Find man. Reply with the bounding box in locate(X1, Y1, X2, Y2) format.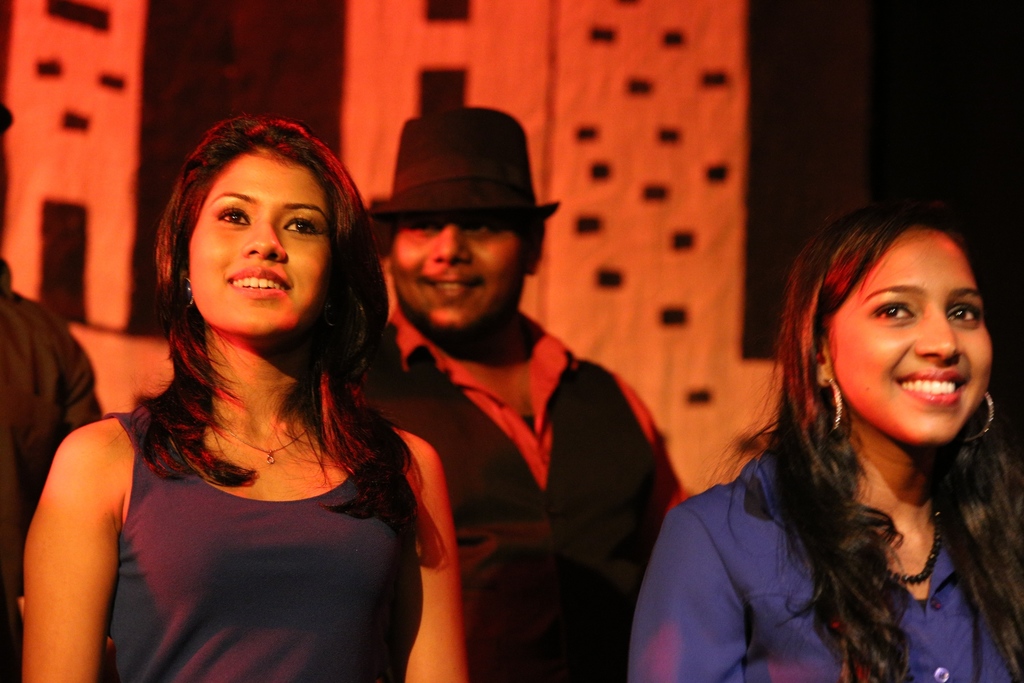
locate(379, 135, 675, 662).
